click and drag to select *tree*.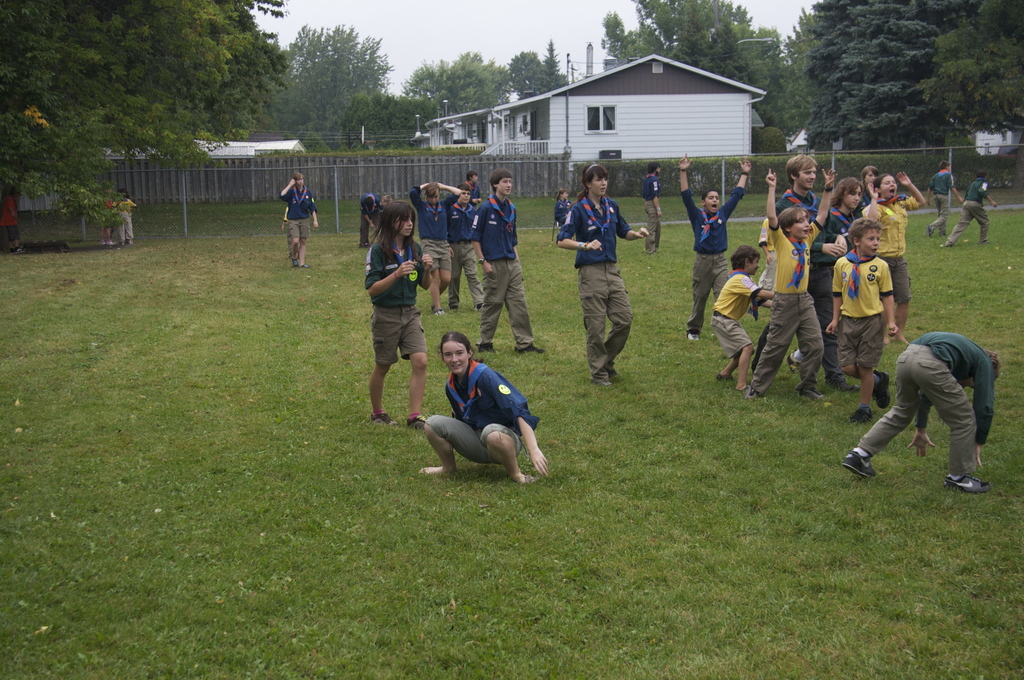
Selection: 294,124,335,153.
